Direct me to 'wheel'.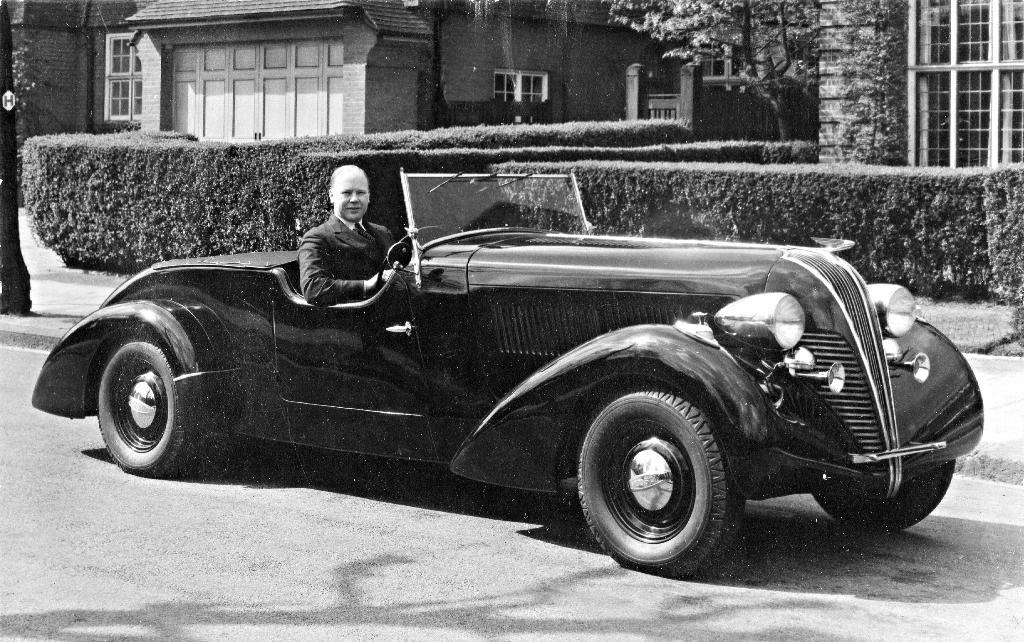
Direction: (92,336,237,476).
